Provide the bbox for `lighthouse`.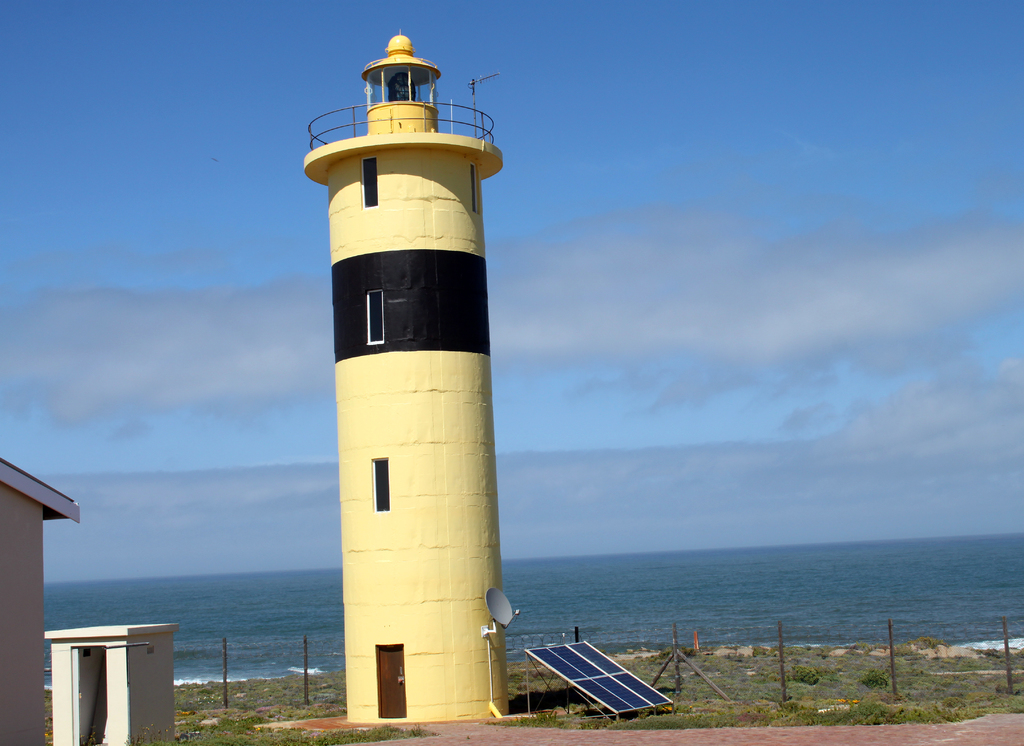
<box>304,32,506,719</box>.
